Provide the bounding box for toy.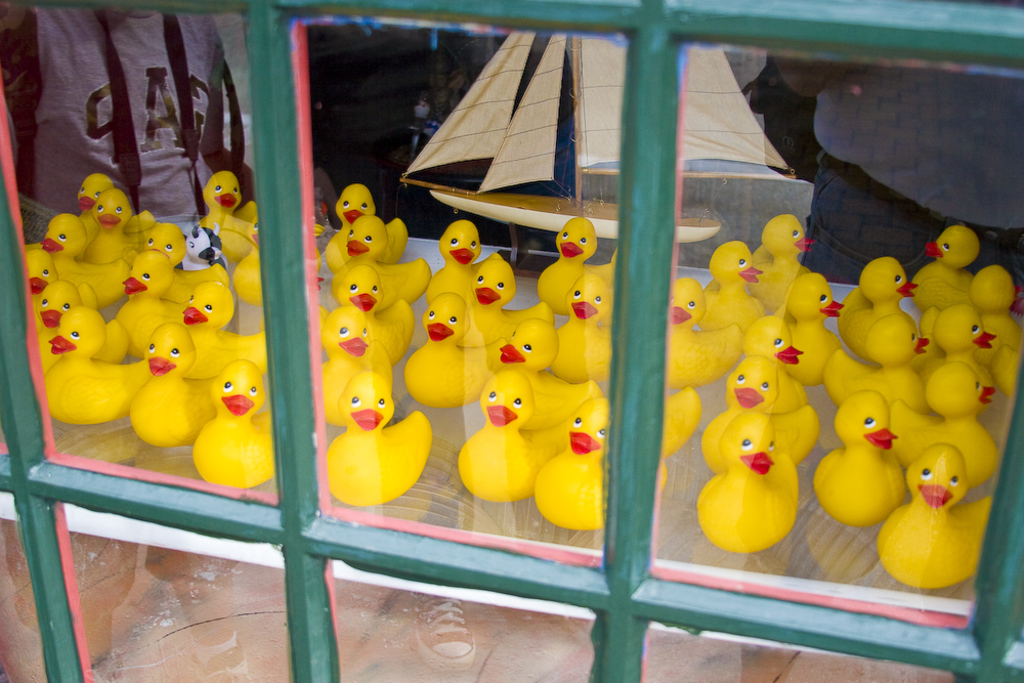
box(313, 223, 319, 291).
